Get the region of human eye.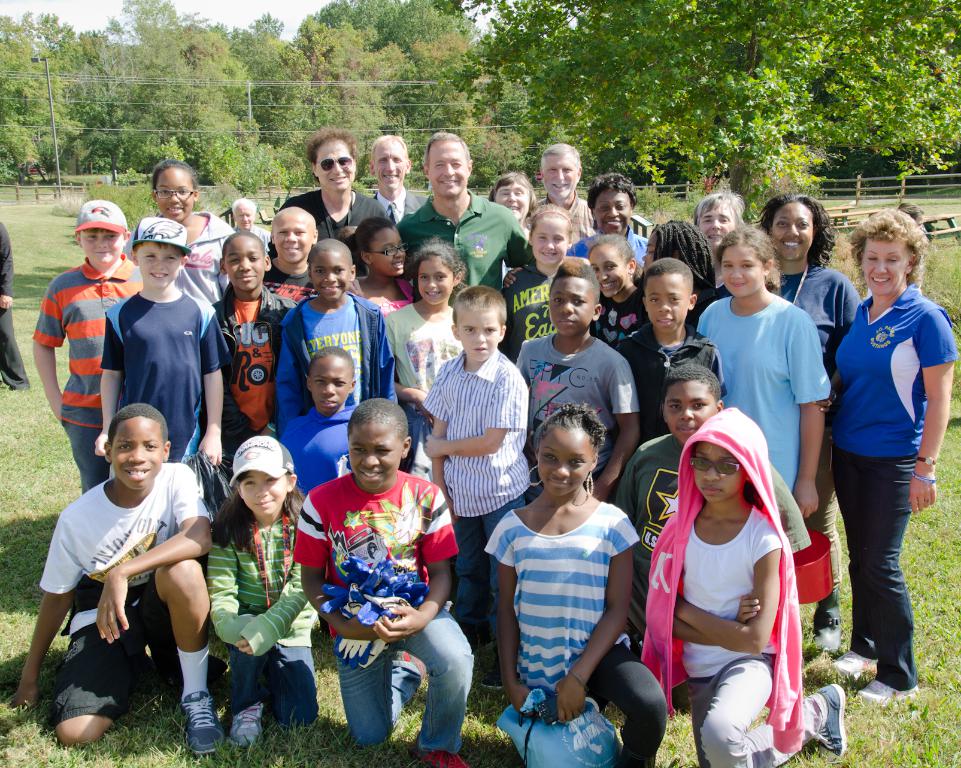
l=464, t=327, r=476, b=334.
